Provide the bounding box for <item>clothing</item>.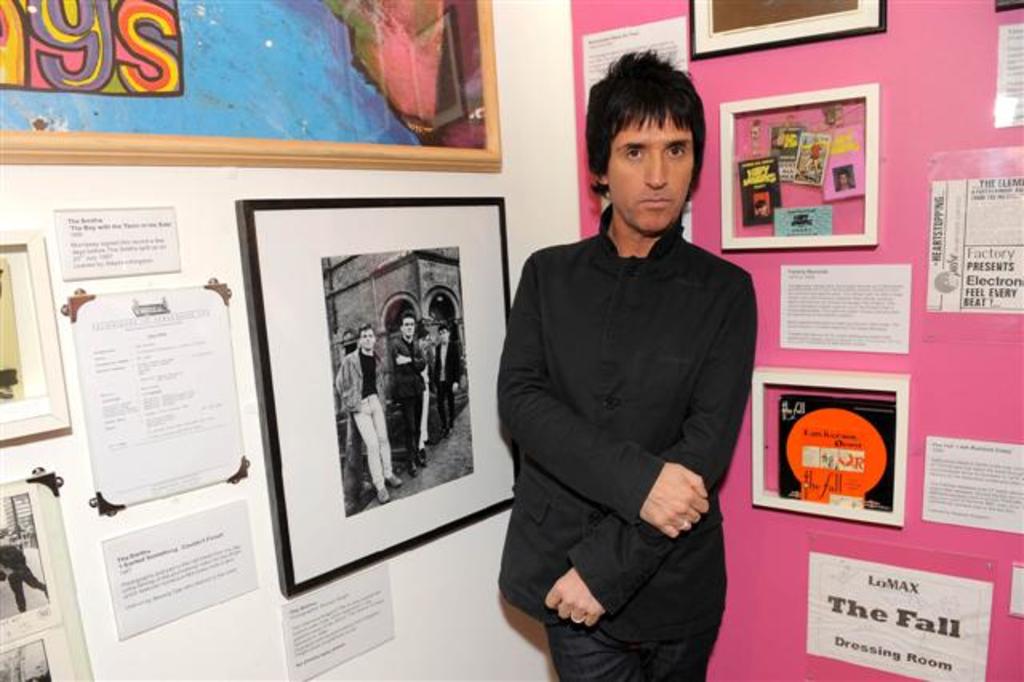
{"x1": 426, "y1": 338, "x2": 440, "y2": 427}.
